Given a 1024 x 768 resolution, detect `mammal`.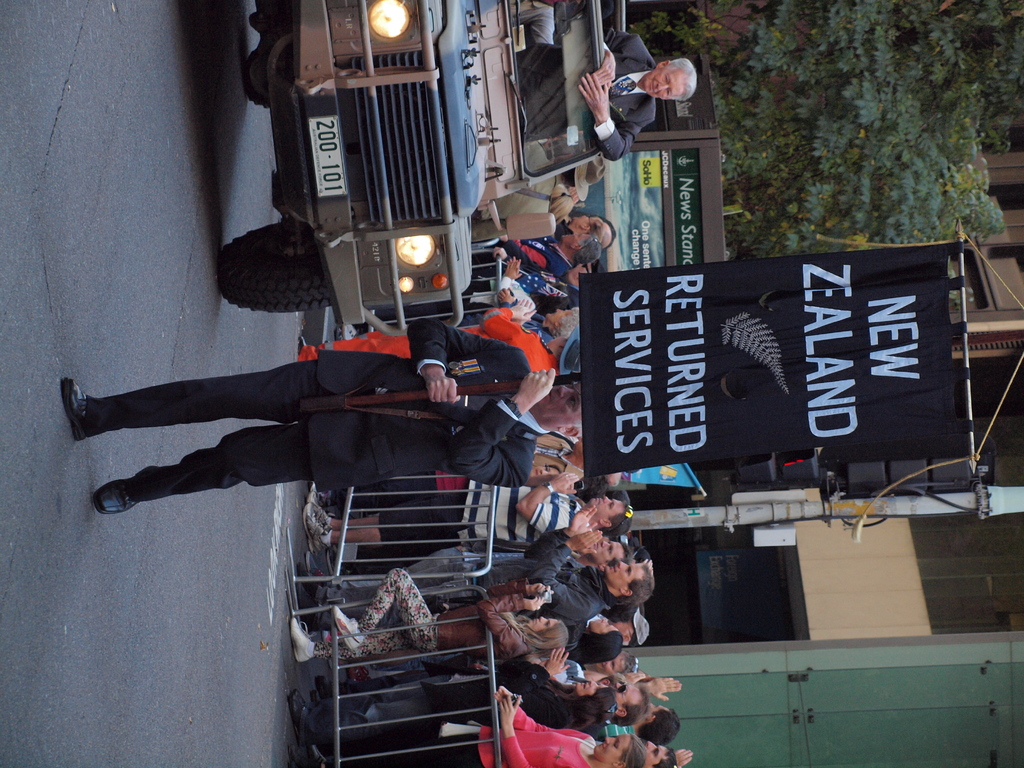
pyautogui.locateOnScreen(515, 20, 697, 161).
